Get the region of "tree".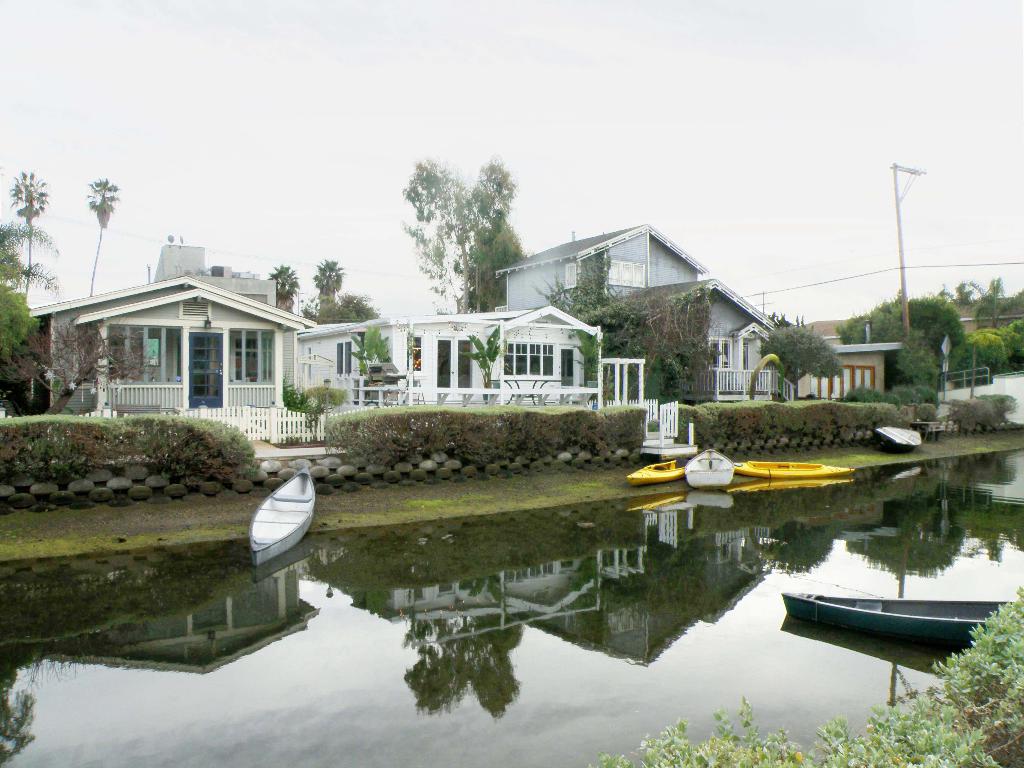
region(283, 376, 328, 412).
